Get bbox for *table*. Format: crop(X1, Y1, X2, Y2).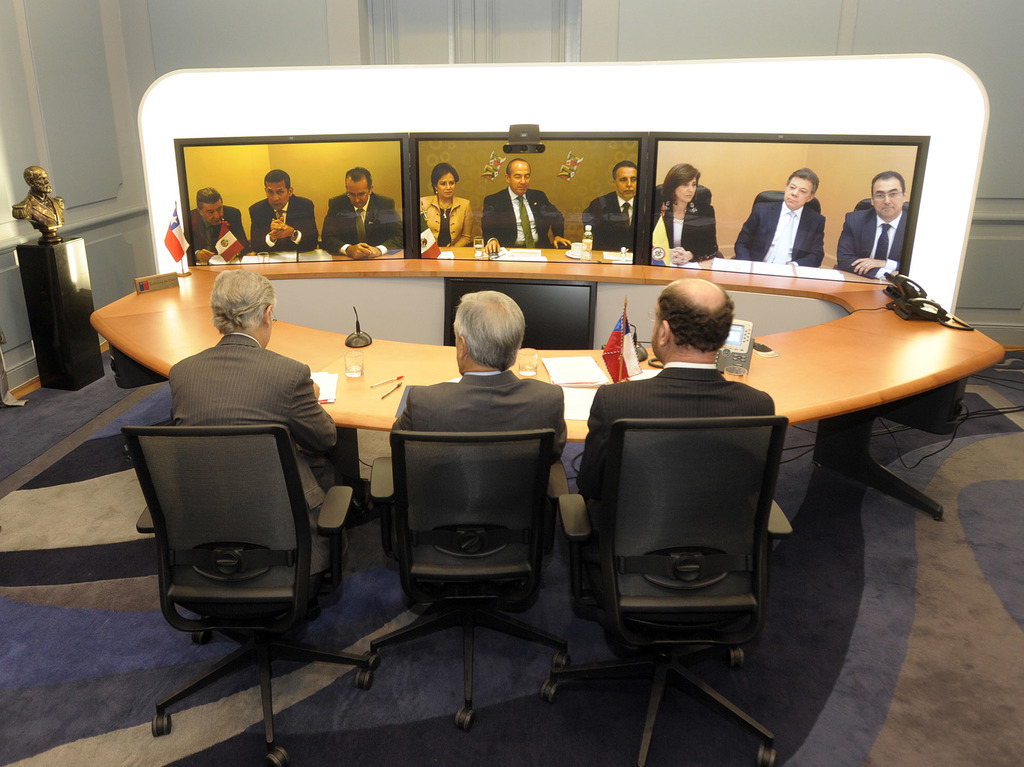
crop(691, 252, 1000, 588).
